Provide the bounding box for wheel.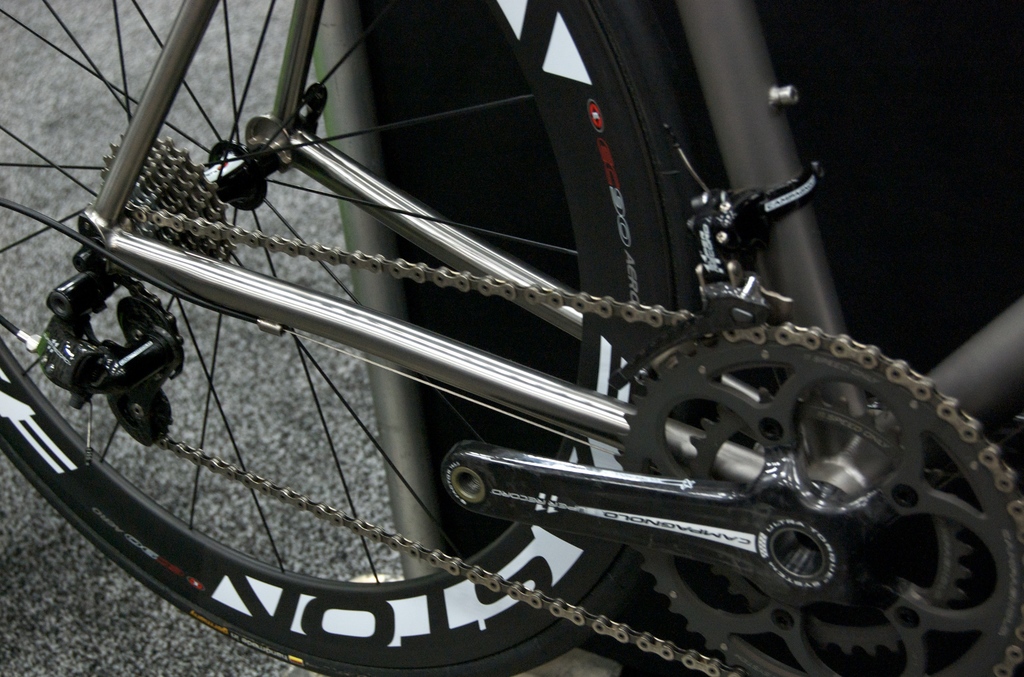
(x1=0, y1=0, x2=703, y2=676).
